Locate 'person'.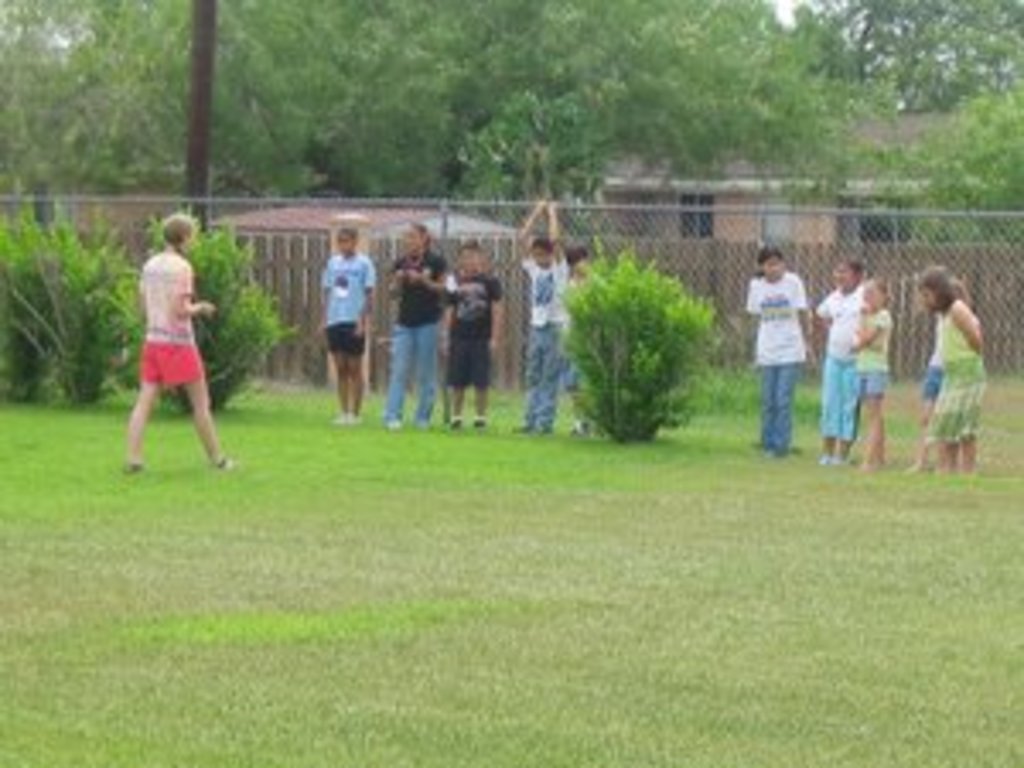
Bounding box: Rect(915, 259, 986, 481).
